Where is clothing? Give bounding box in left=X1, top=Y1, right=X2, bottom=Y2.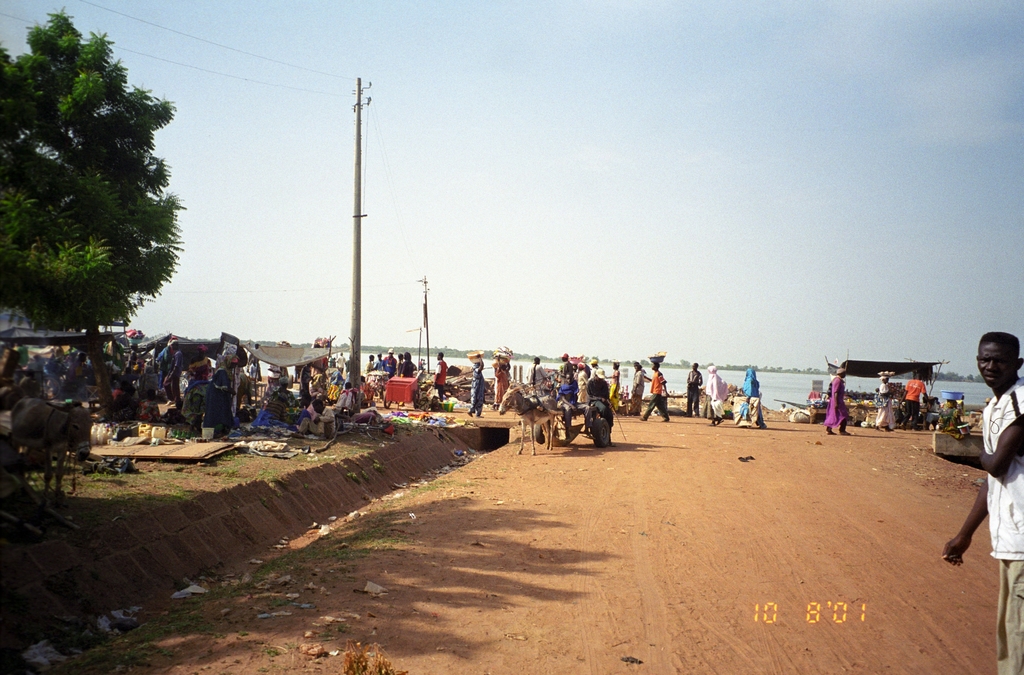
left=495, top=366, right=508, bottom=399.
